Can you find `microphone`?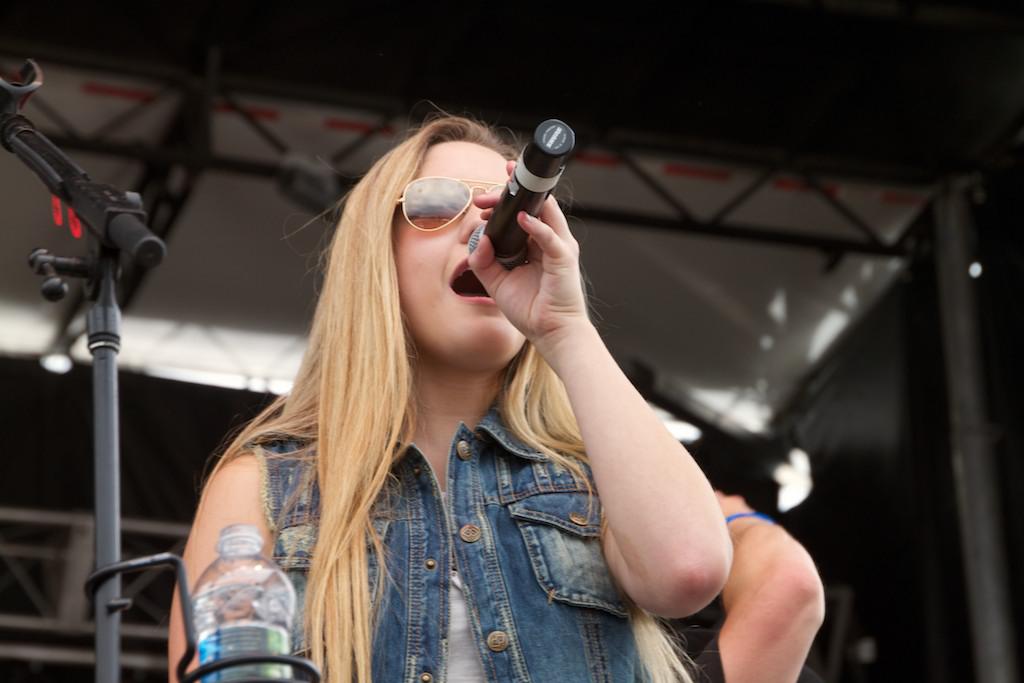
Yes, bounding box: l=466, t=118, r=587, b=283.
